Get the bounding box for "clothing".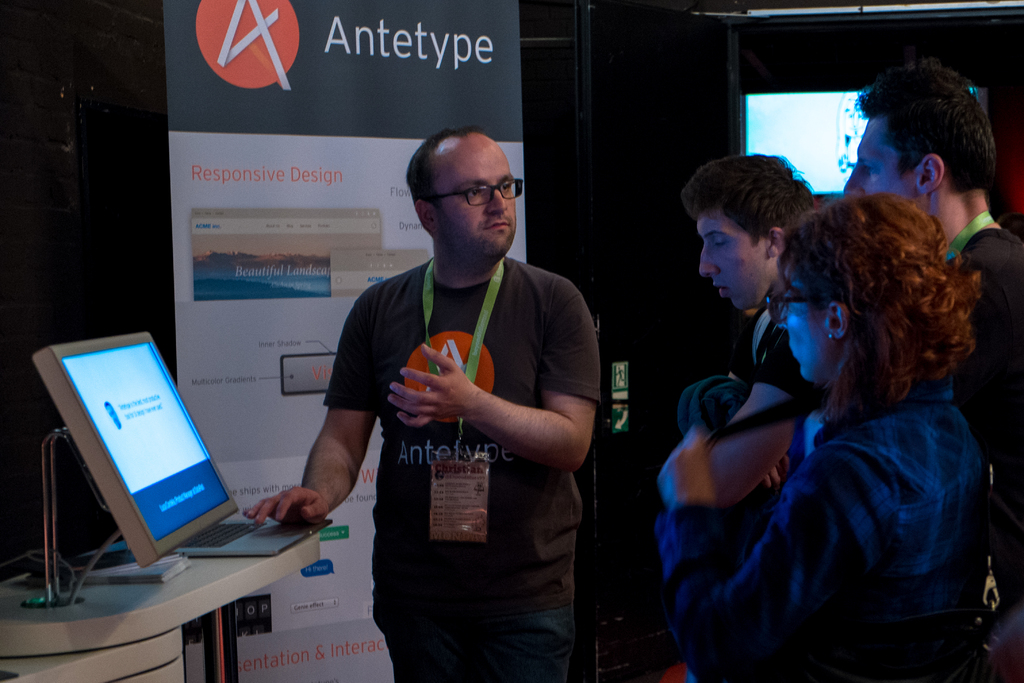
324,249,602,682.
